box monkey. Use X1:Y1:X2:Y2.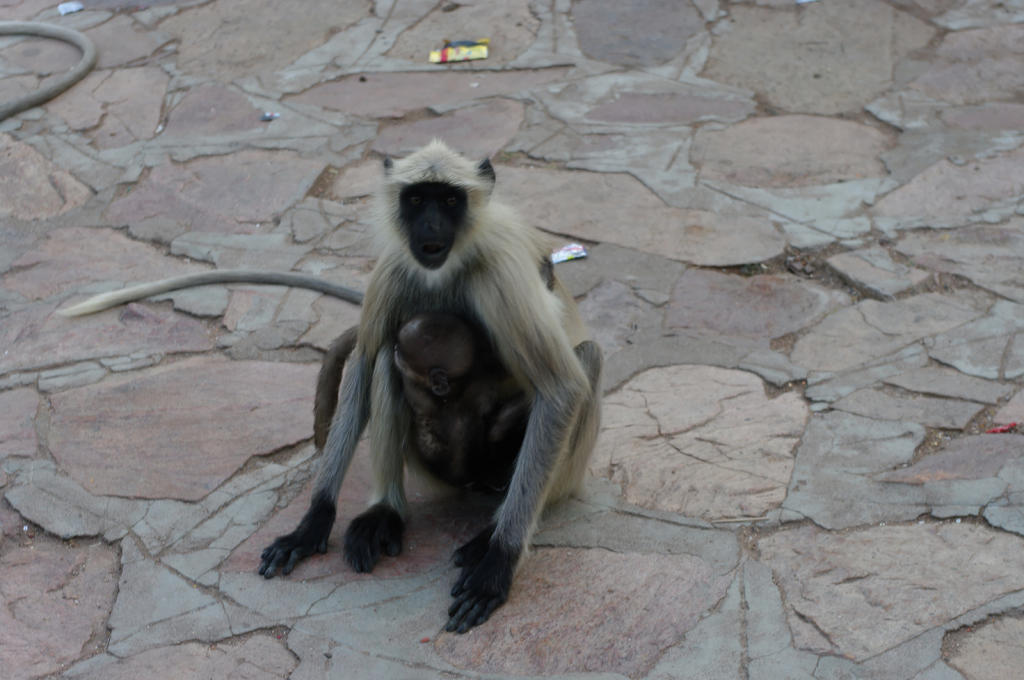
308:322:531:487.
